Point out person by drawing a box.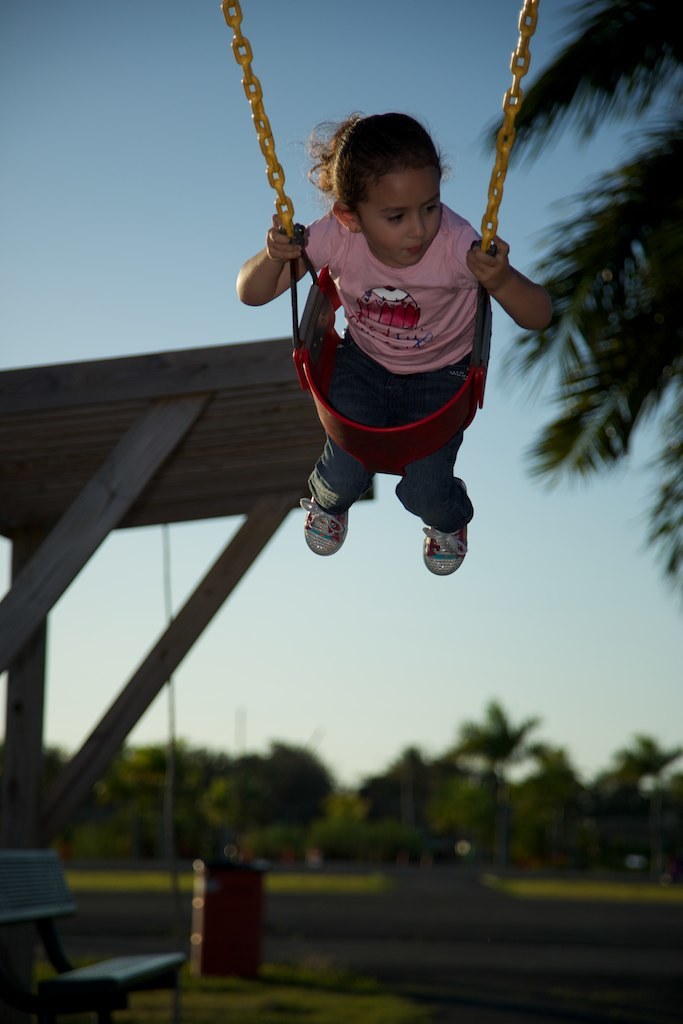
l=233, t=109, r=555, b=577.
